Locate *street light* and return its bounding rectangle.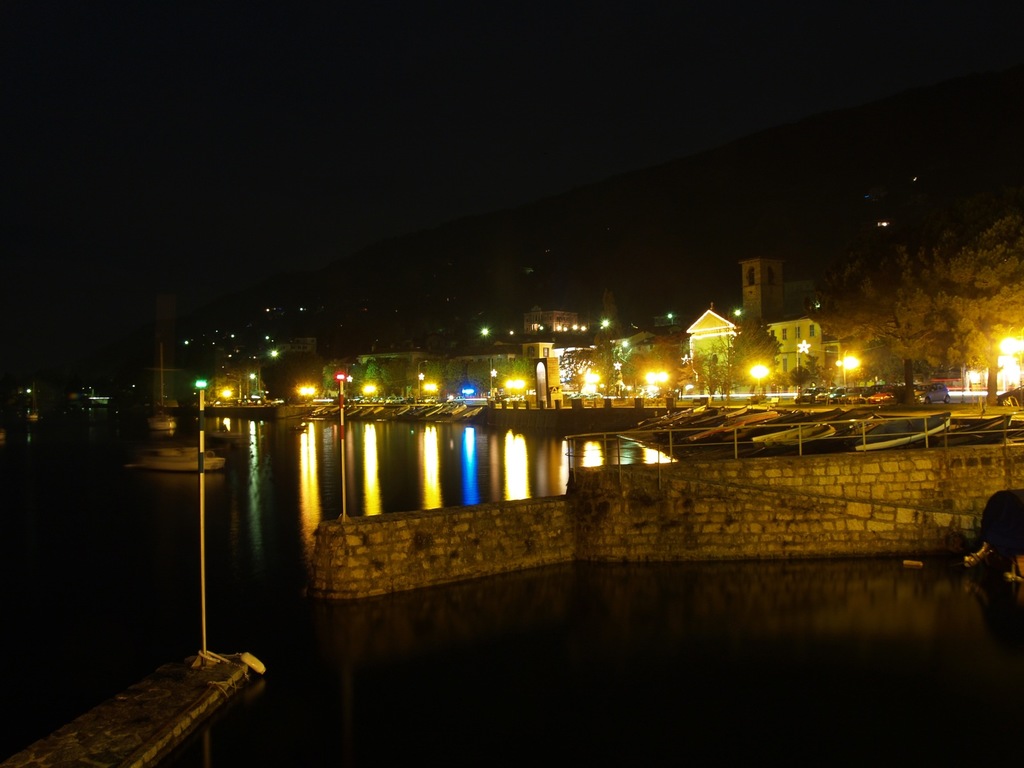
[840,349,861,390].
